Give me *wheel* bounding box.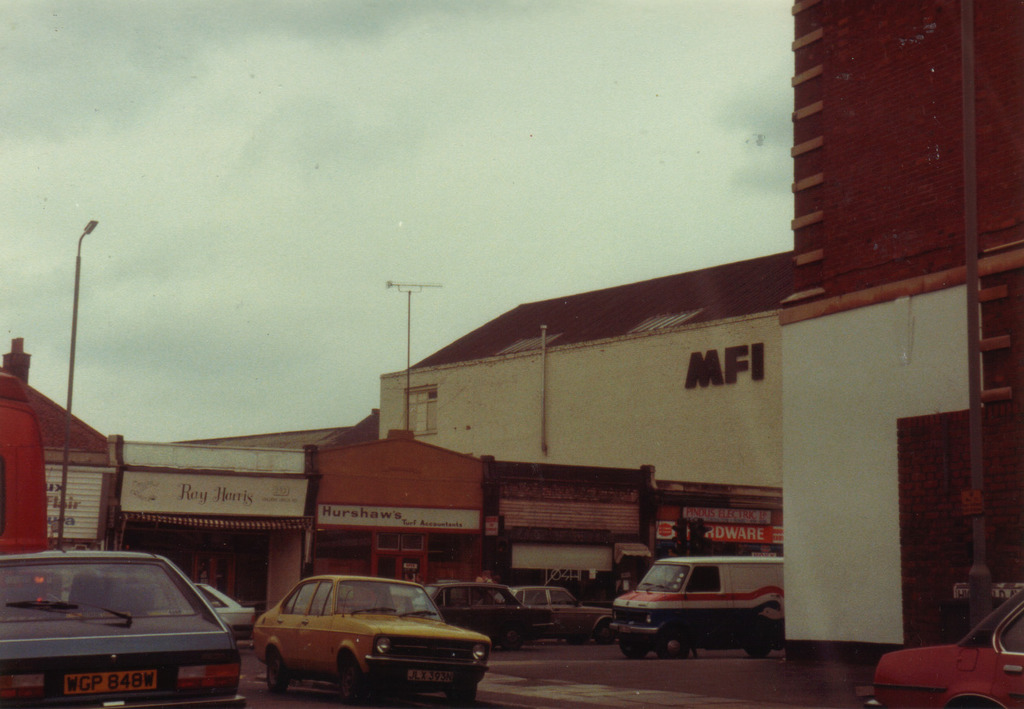
left=268, top=651, right=286, bottom=693.
